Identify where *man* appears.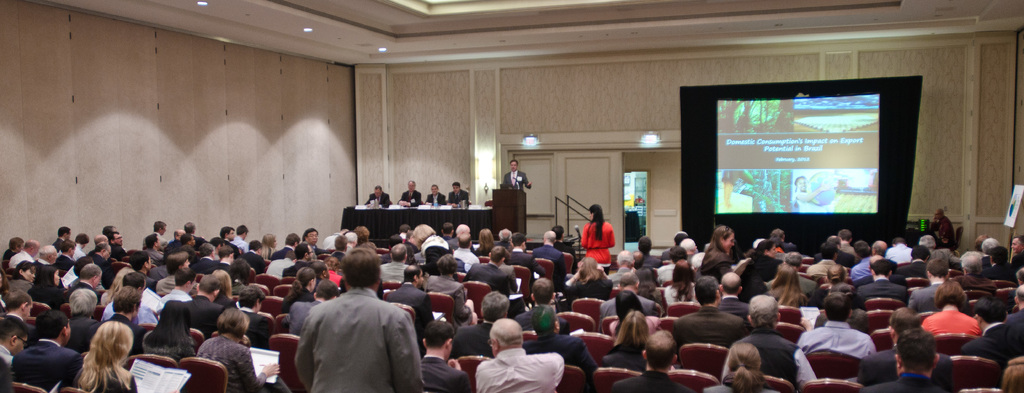
Appears at (left=502, top=159, right=531, bottom=192).
